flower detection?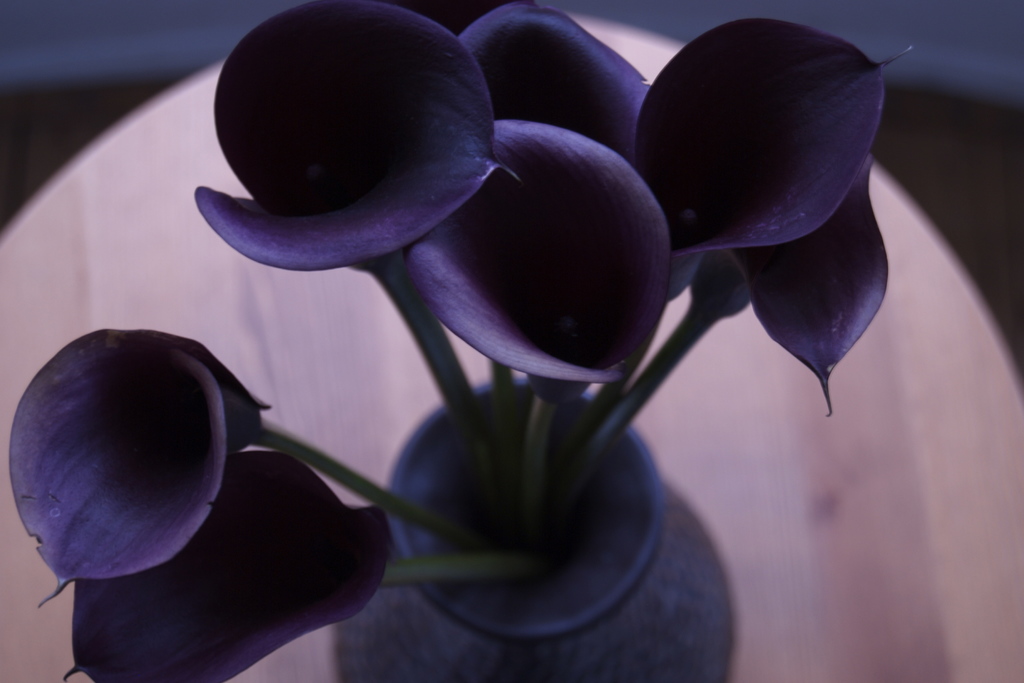
692:154:897:420
